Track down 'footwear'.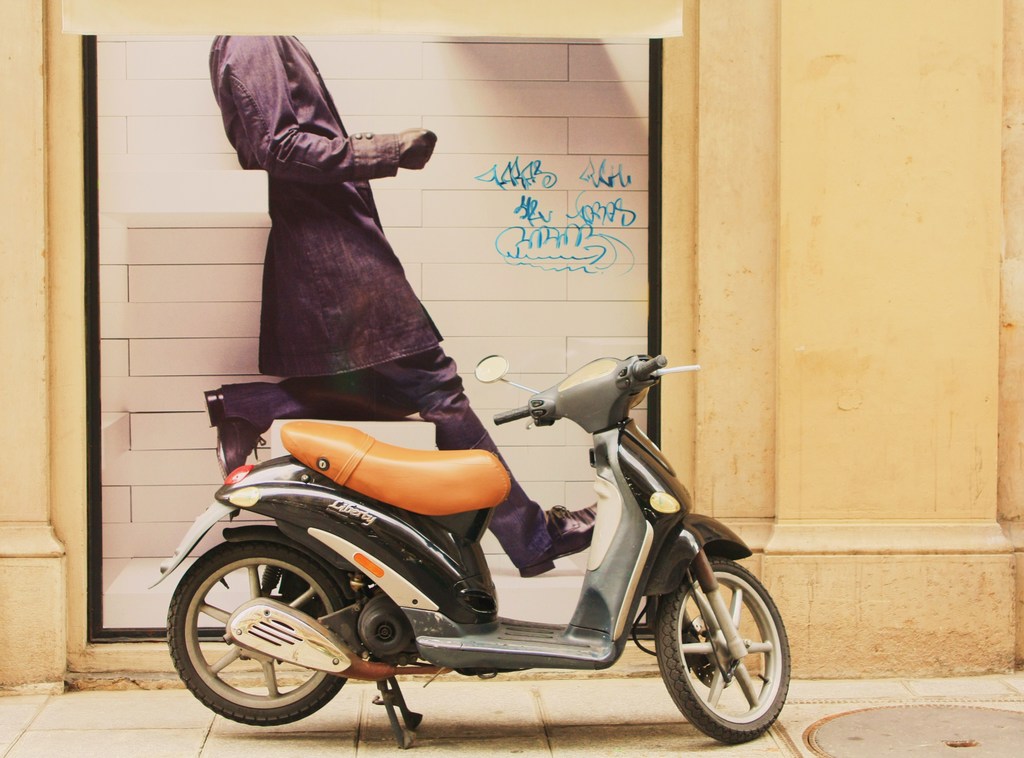
Tracked to [x1=203, y1=385, x2=269, y2=485].
